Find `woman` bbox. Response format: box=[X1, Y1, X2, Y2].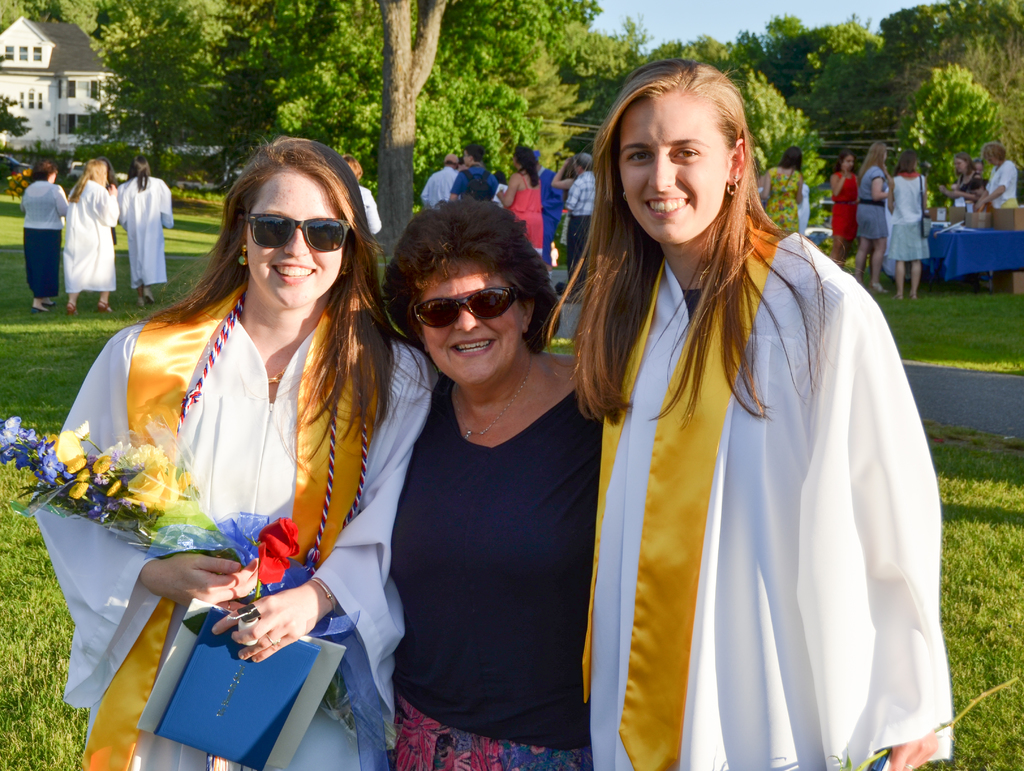
box=[66, 152, 122, 307].
